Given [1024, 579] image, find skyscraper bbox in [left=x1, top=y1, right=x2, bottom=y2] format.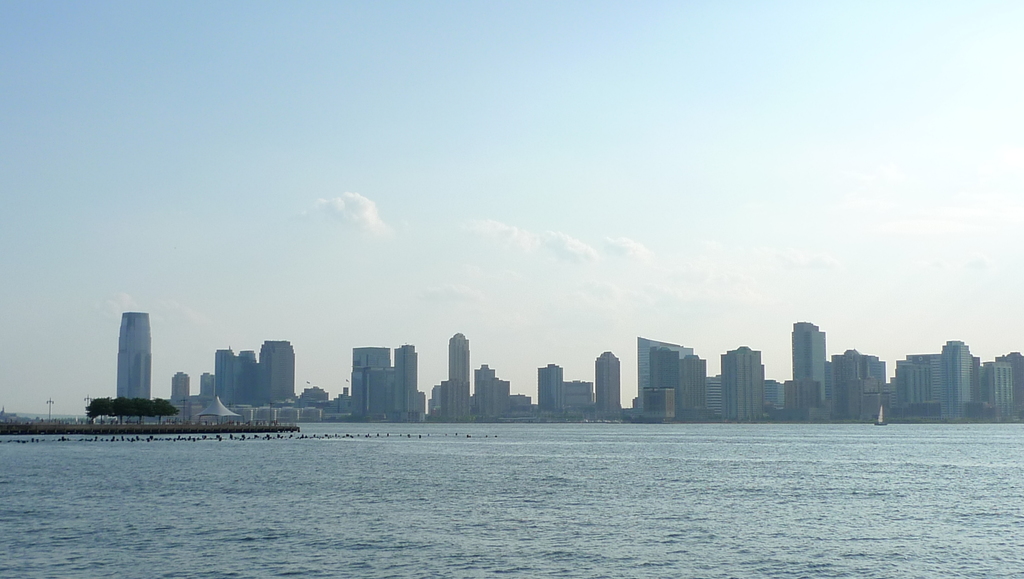
[left=301, top=382, right=330, bottom=404].
